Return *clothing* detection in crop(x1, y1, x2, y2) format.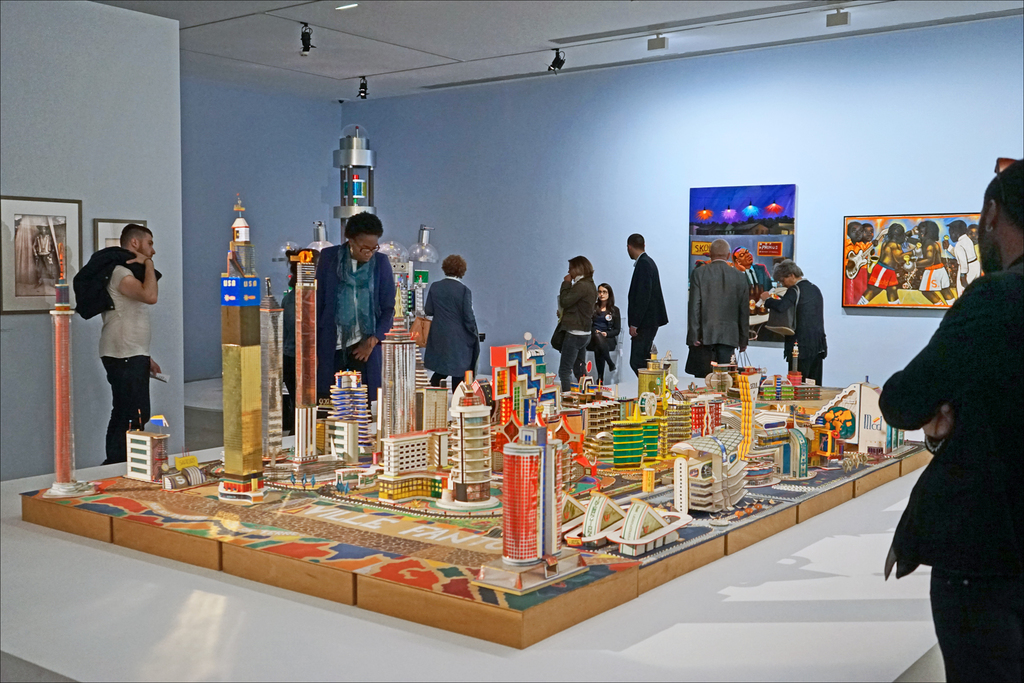
crop(556, 270, 594, 391).
